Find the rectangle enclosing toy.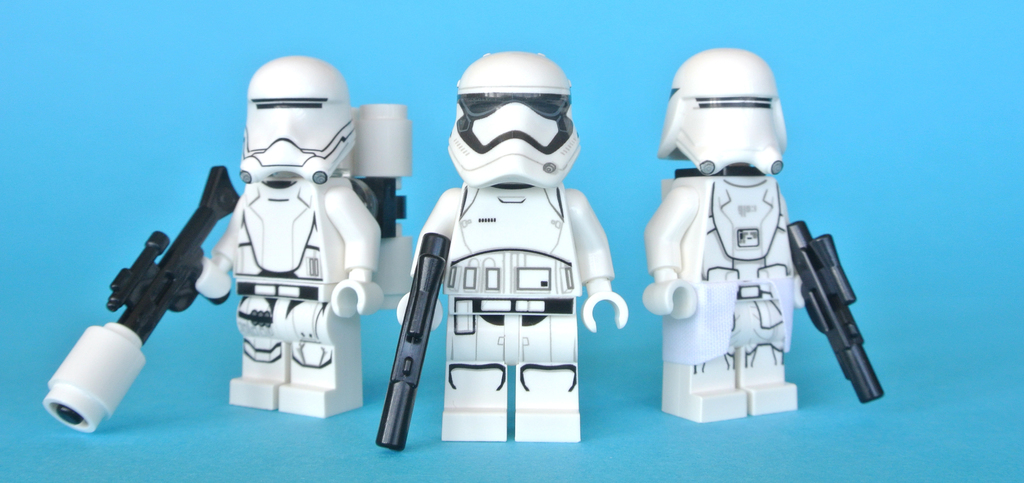
region(42, 59, 417, 423).
